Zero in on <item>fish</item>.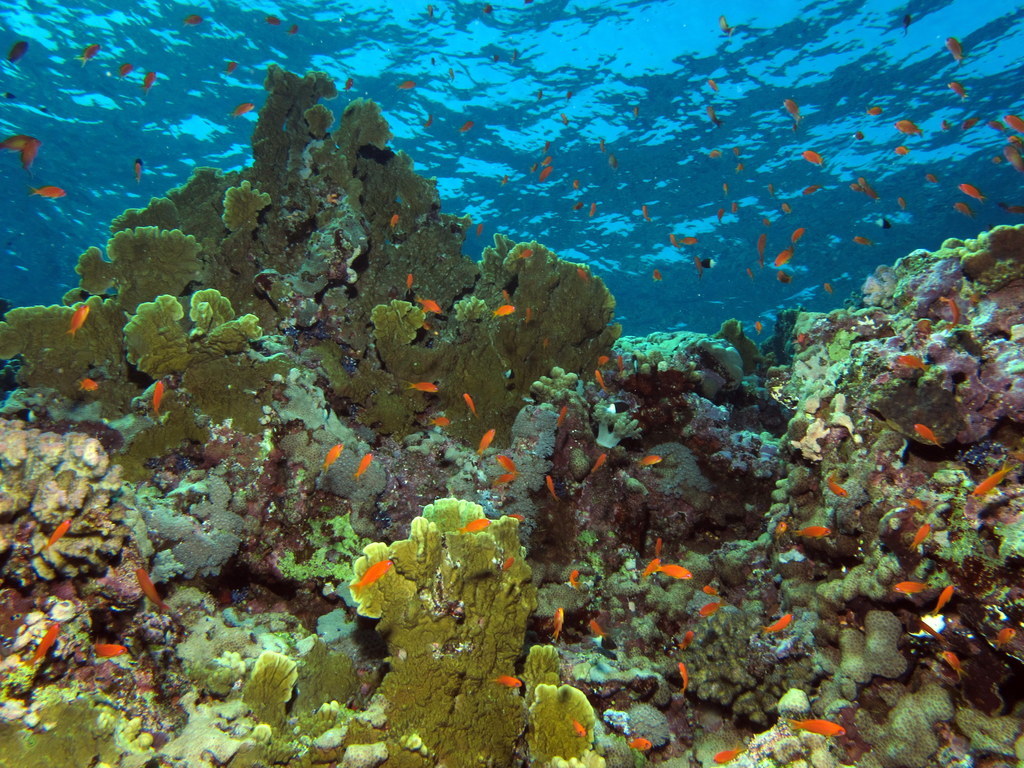
Zeroed in: BBox(466, 394, 480, 414).
